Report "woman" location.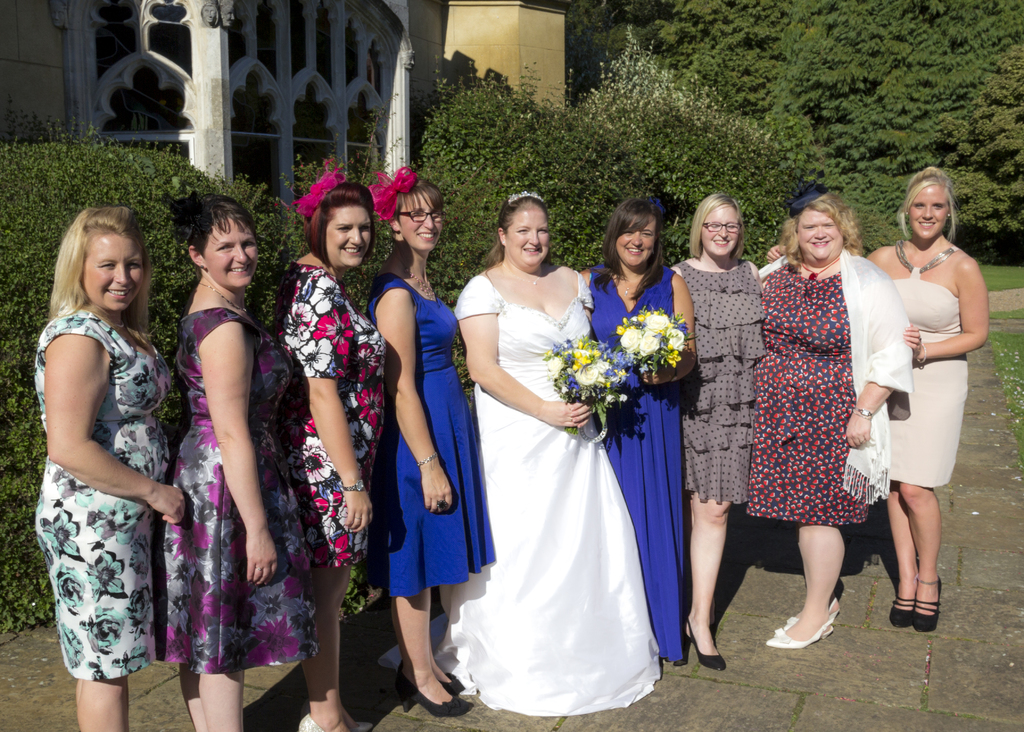
Report: BBox(29, 207, 186, 731).
